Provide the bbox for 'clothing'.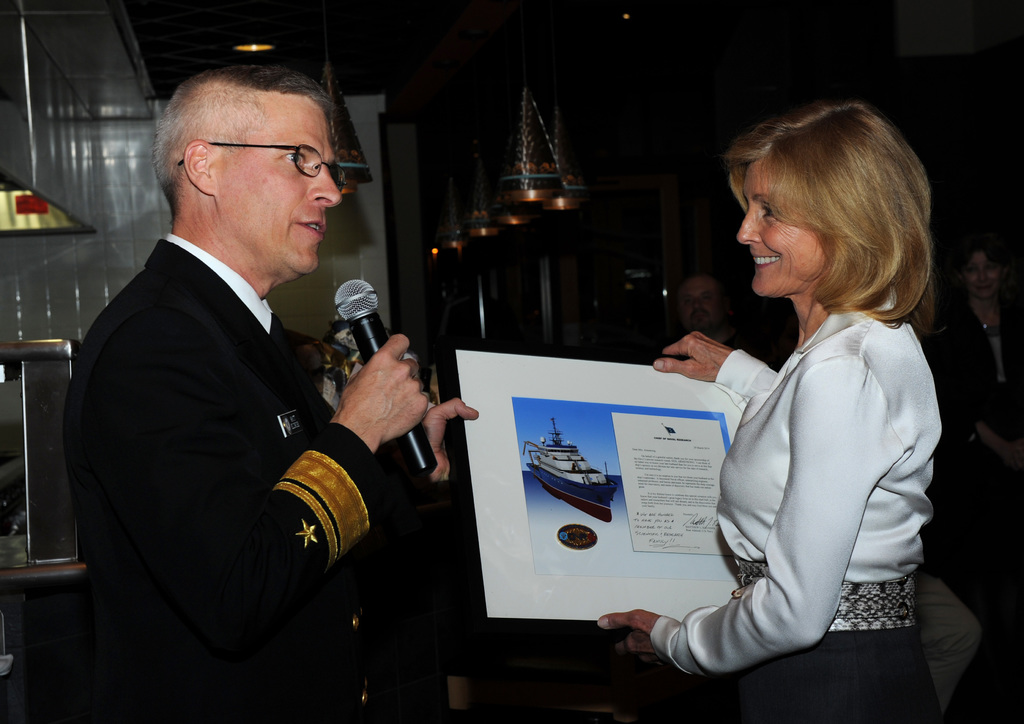
x1=936, y1=301, x2=1023, y2=463.
